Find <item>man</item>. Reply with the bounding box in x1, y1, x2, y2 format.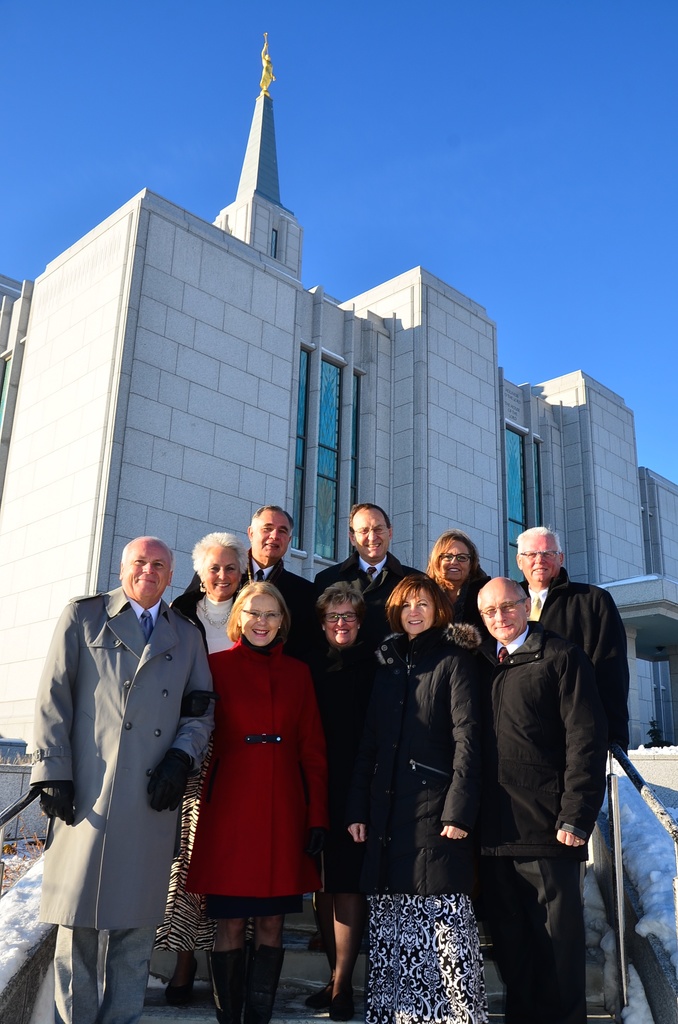
175, 505, 318, 662.
